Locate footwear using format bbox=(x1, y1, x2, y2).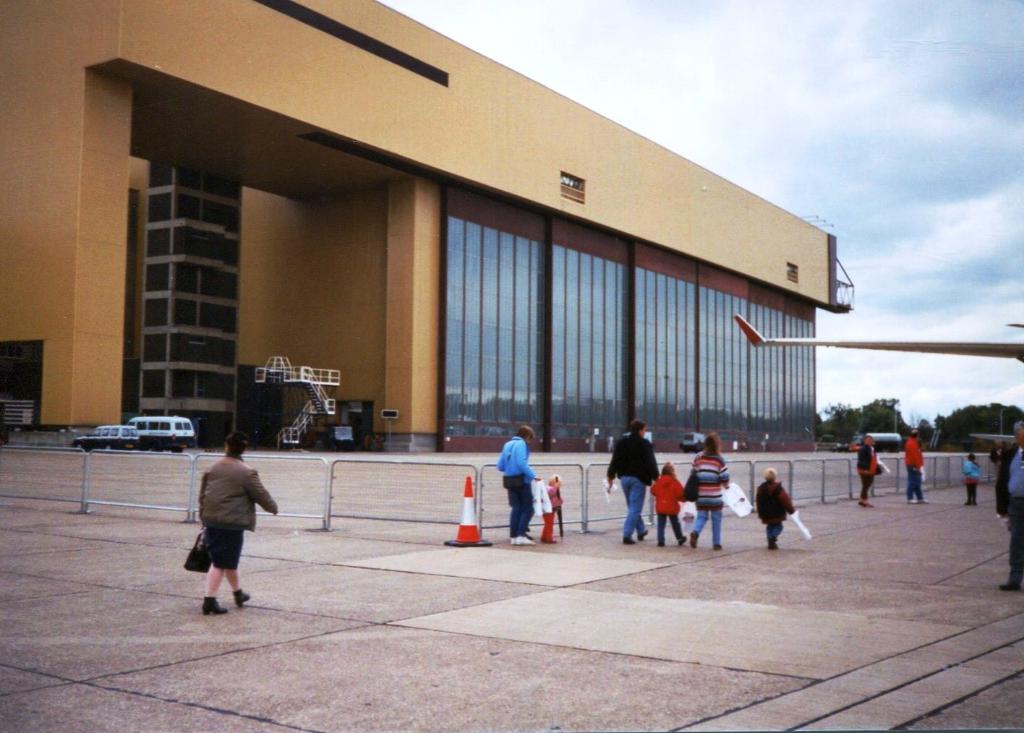
bbox=(236, 588, 252, 612).
